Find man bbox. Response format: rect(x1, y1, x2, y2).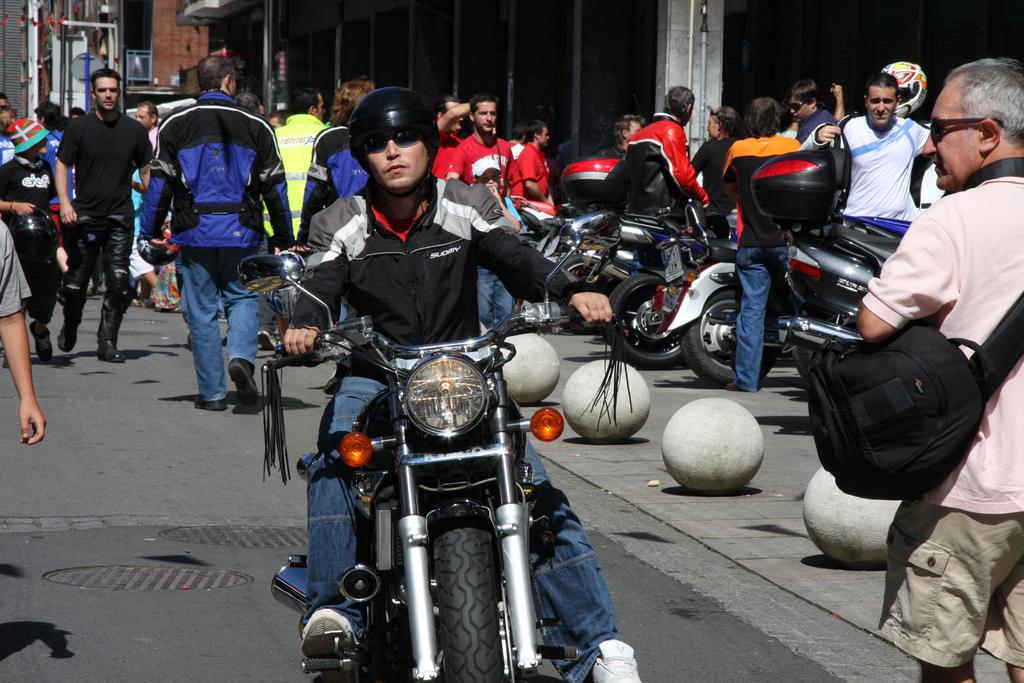
rect(598, 108, 643, 157).
